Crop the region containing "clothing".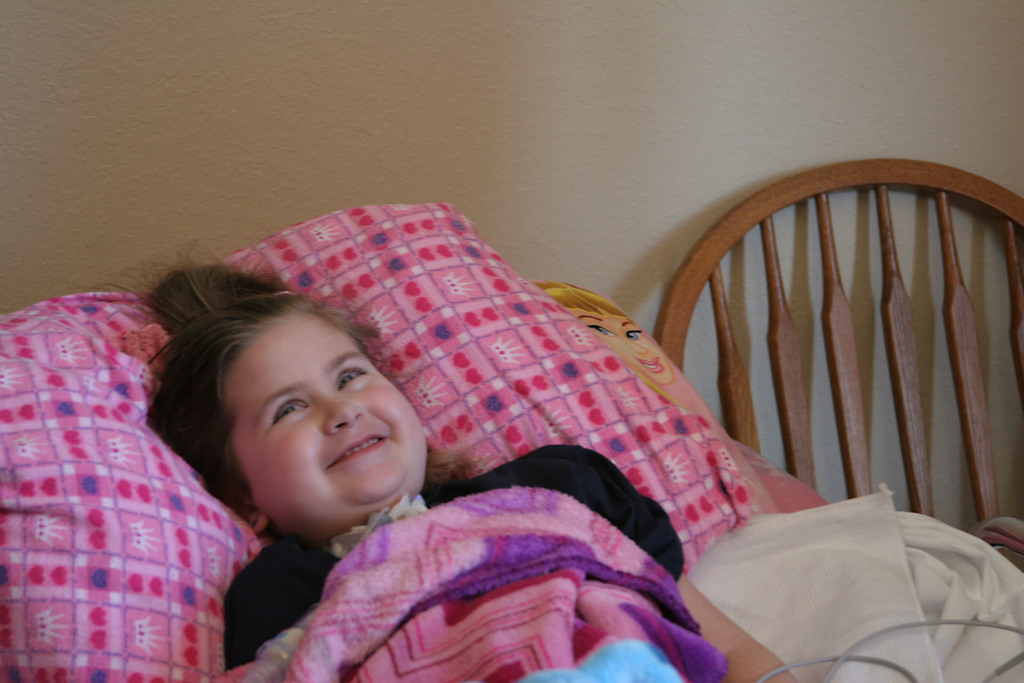
Crop region: crop(218, 443, 673, 673).
